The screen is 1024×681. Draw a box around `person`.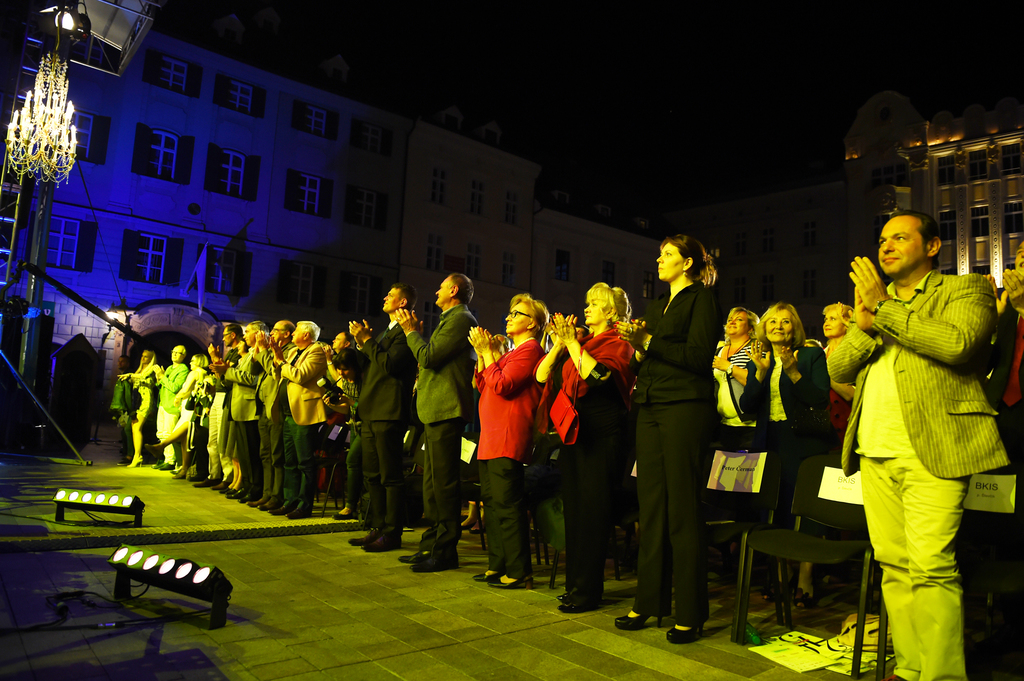
826/203/1014/680.
